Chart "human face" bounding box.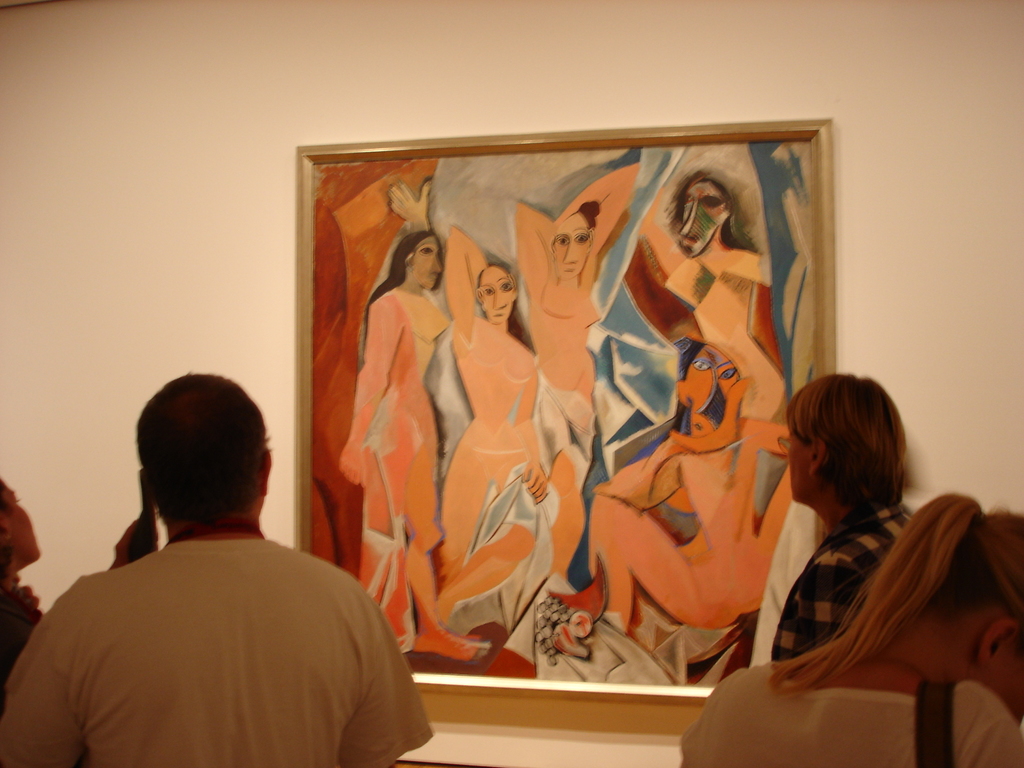
Charted: bbox=(554, 218, 588, 278).
